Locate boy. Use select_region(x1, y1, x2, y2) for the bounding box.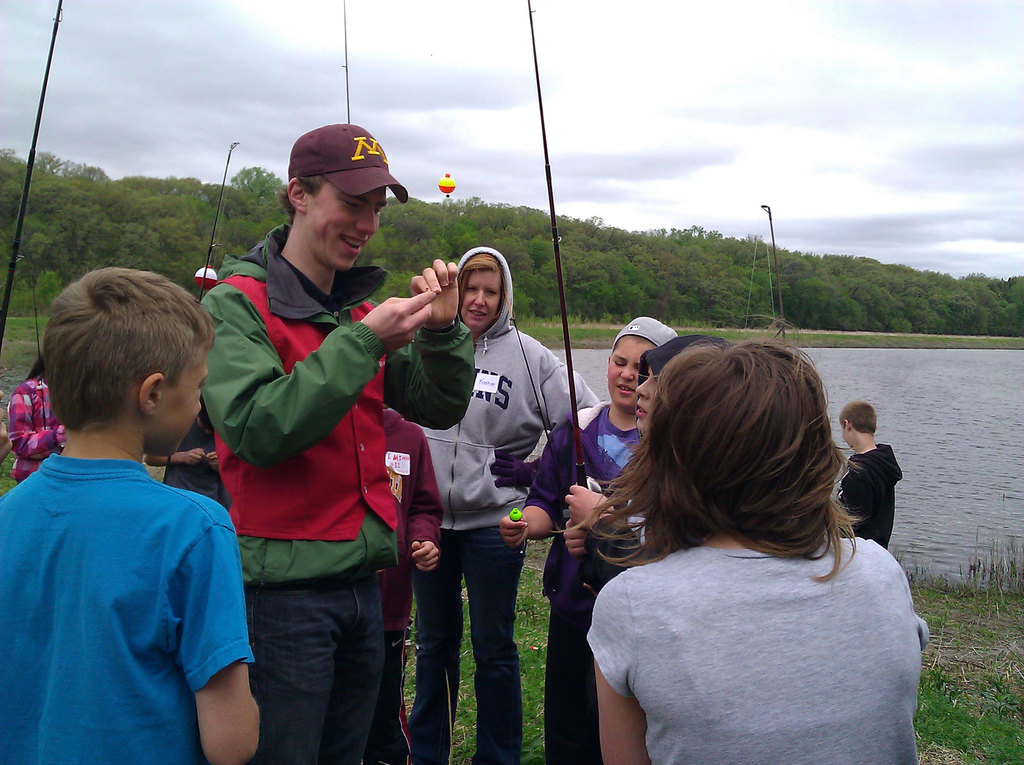
select_region(0, 266, 265, 764).
